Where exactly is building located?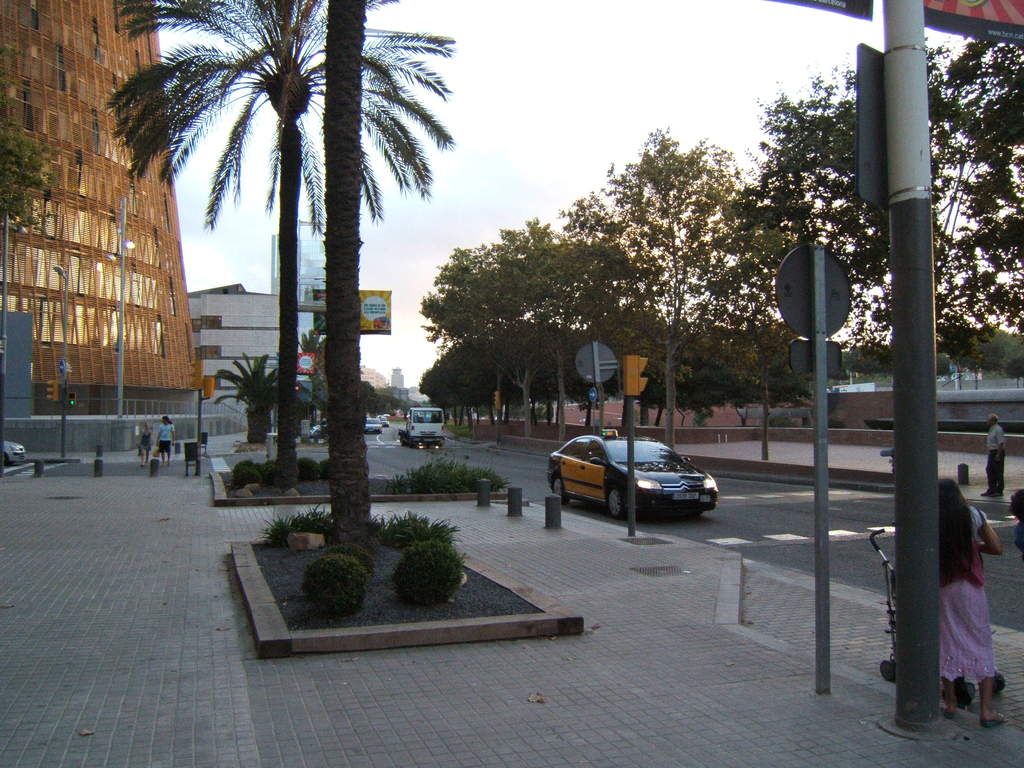
Its bounding box is 189, 280, 276, 418.
